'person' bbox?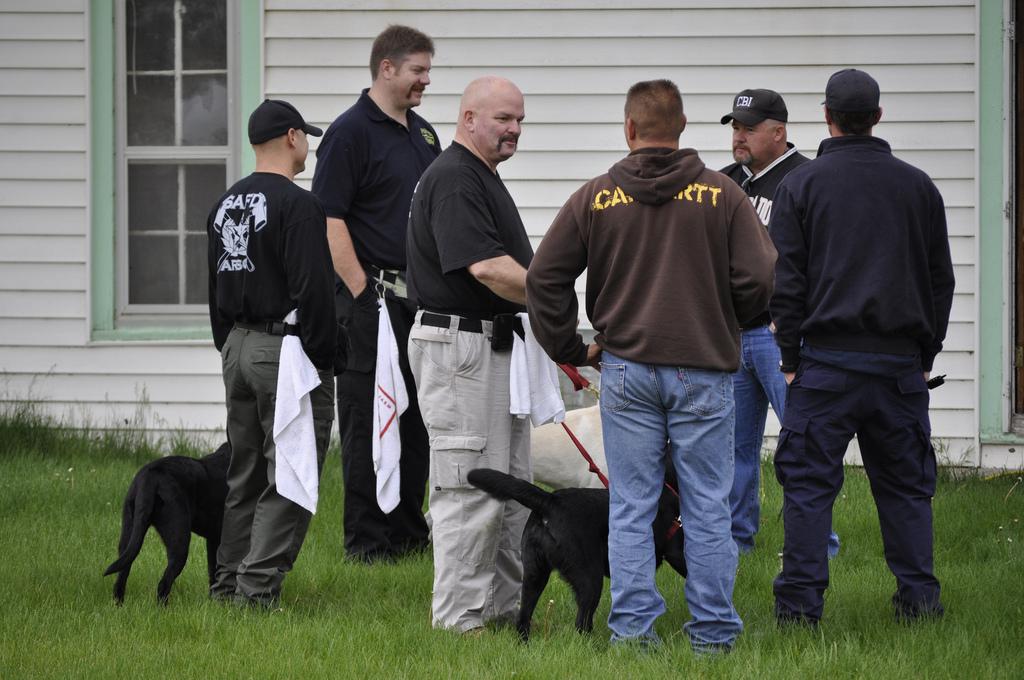
bbox(521, 78, 779, 659)
